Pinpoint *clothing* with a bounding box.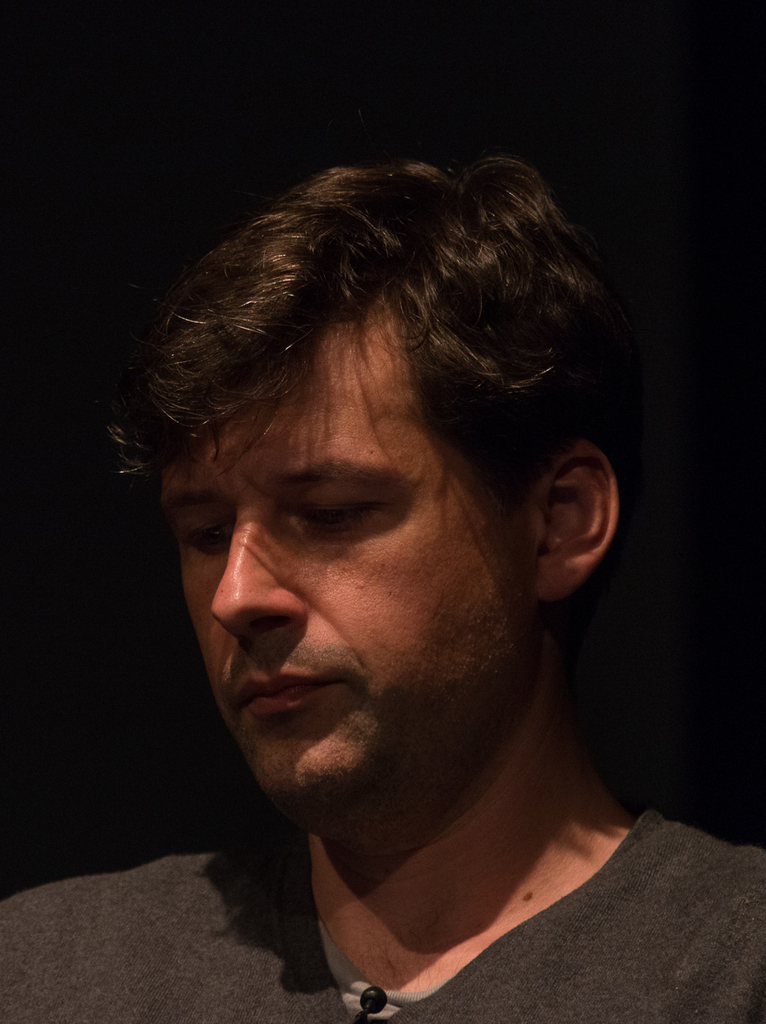
[left=0, top=807, right=765, bottom=1023].
